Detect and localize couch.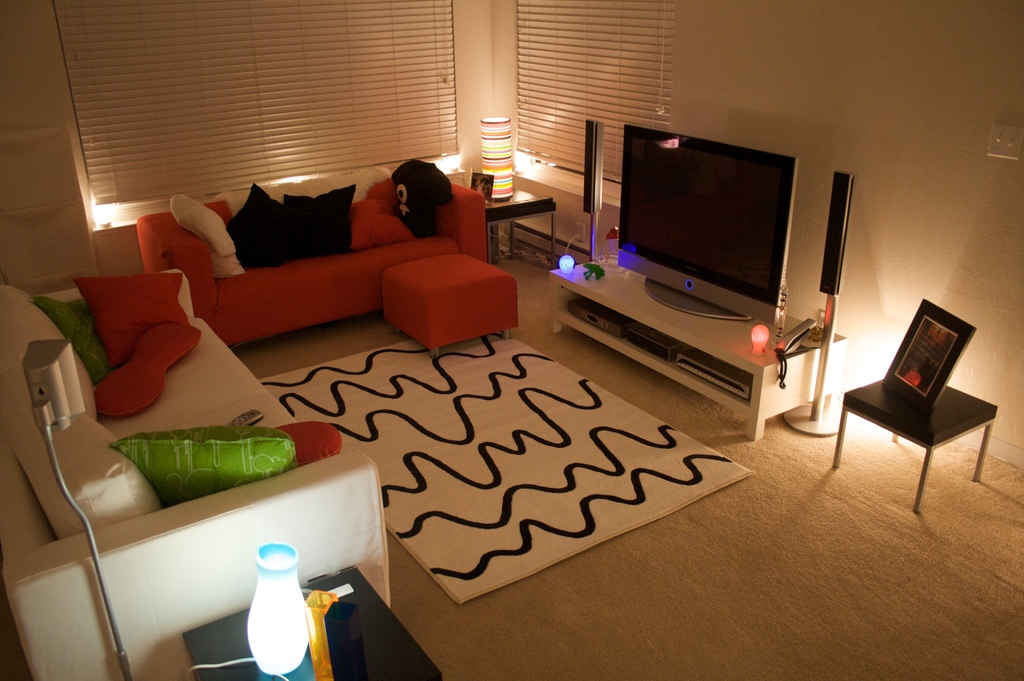
Localized at locate(0, 260, 395, 680).
